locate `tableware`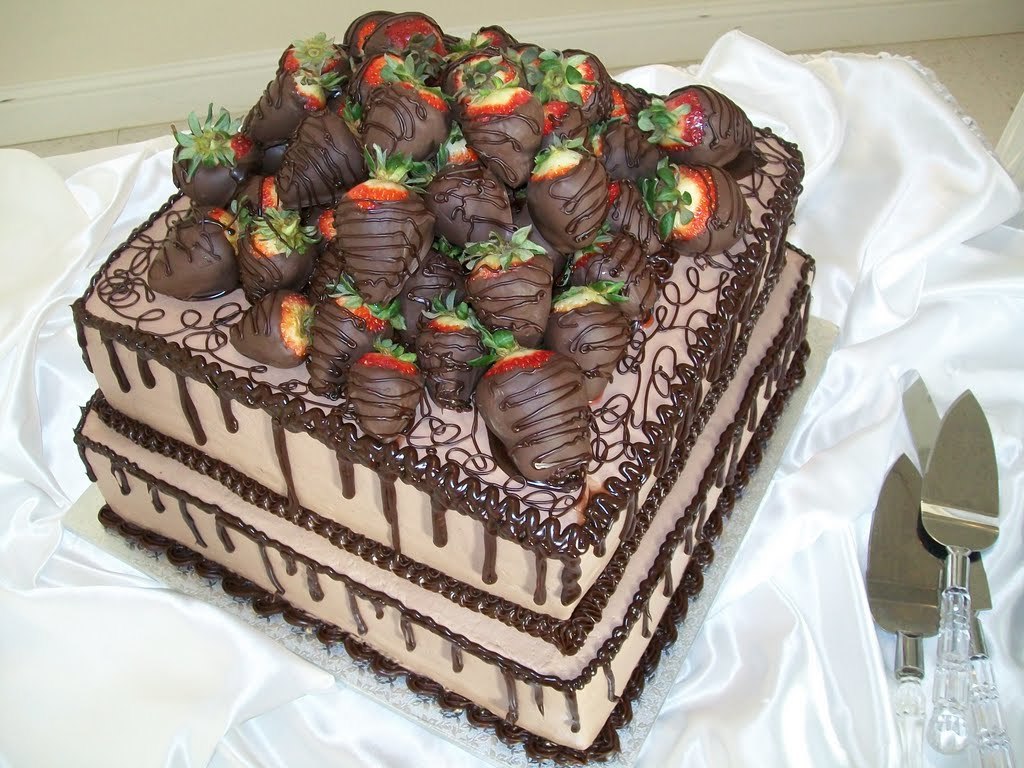
900/370/1017/767
